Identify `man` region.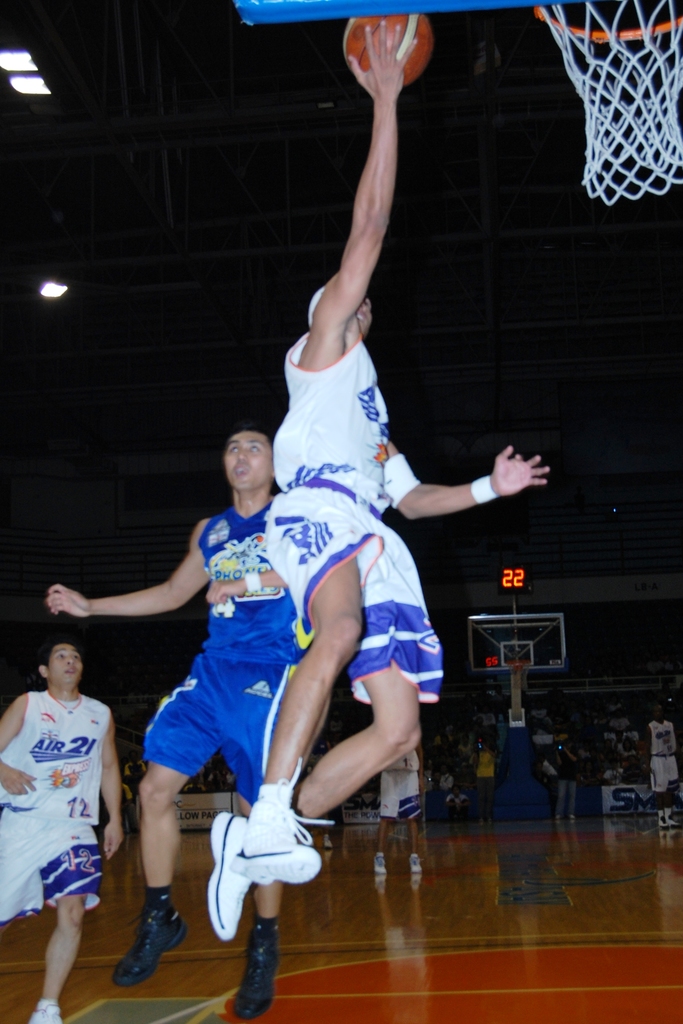
Region: {"left": 44, "top": 425, "right": 305, "bottom": 986}.
